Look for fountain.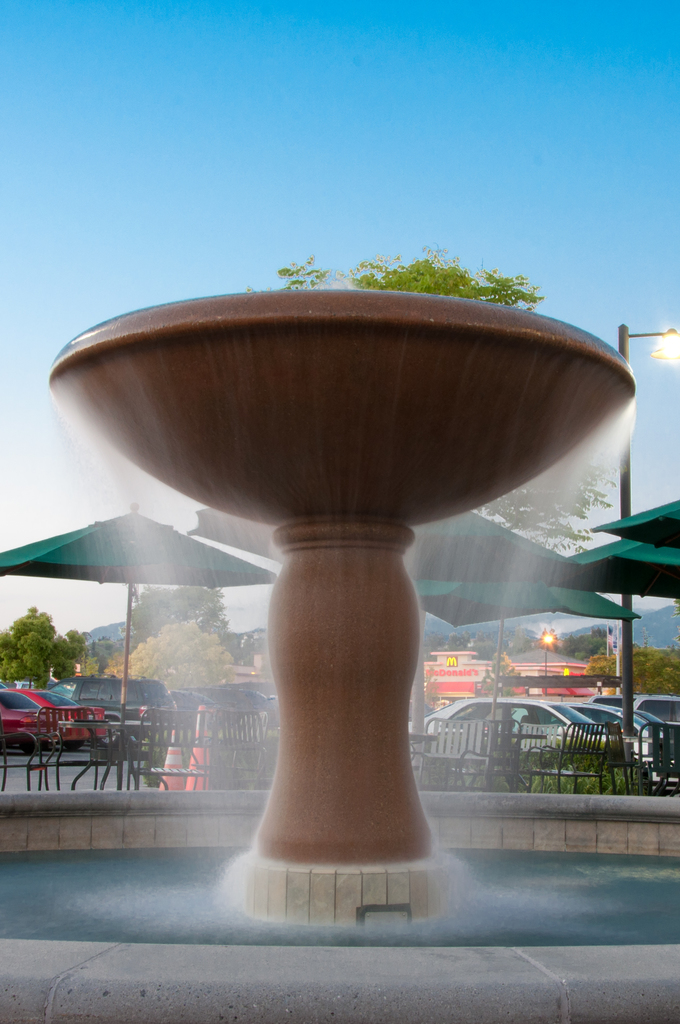
Found: x1=0, y1=281, x2=664, y2=1023.
